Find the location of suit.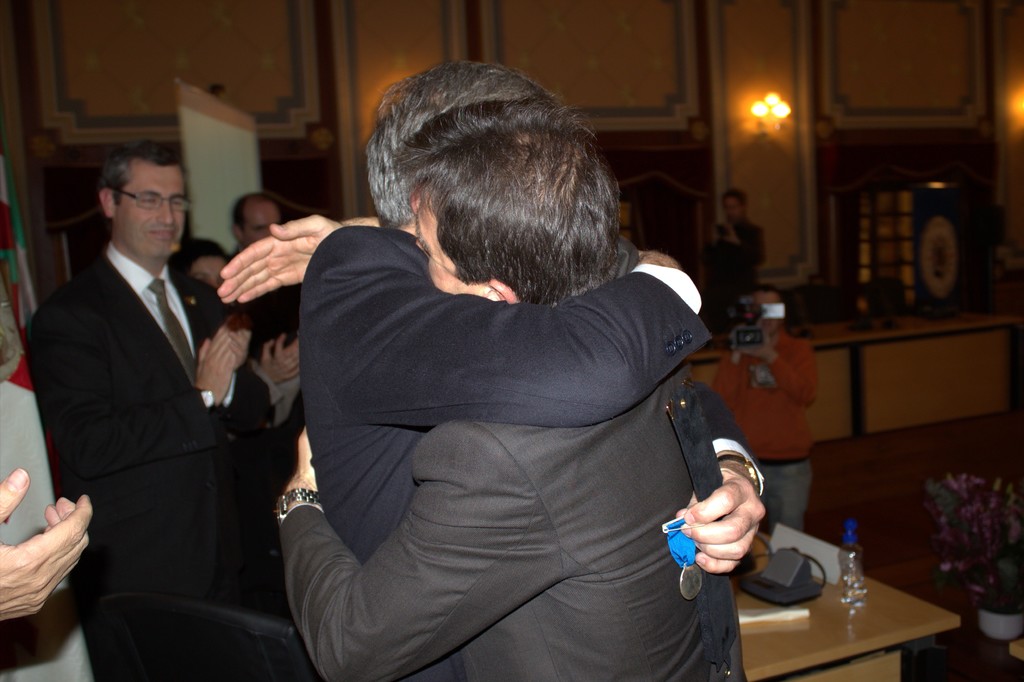
Location: region(299, 229, 717, 681).
